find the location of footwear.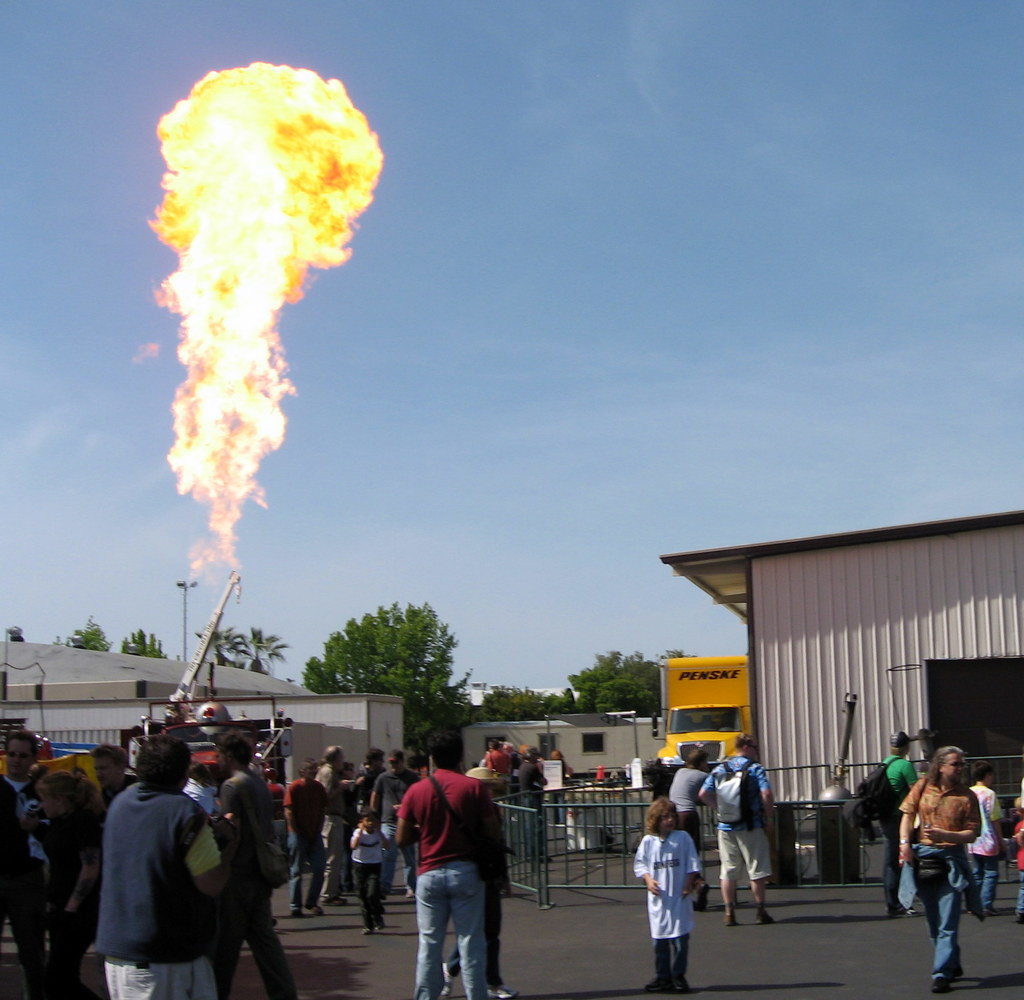
Location: 290/908/305/918.
